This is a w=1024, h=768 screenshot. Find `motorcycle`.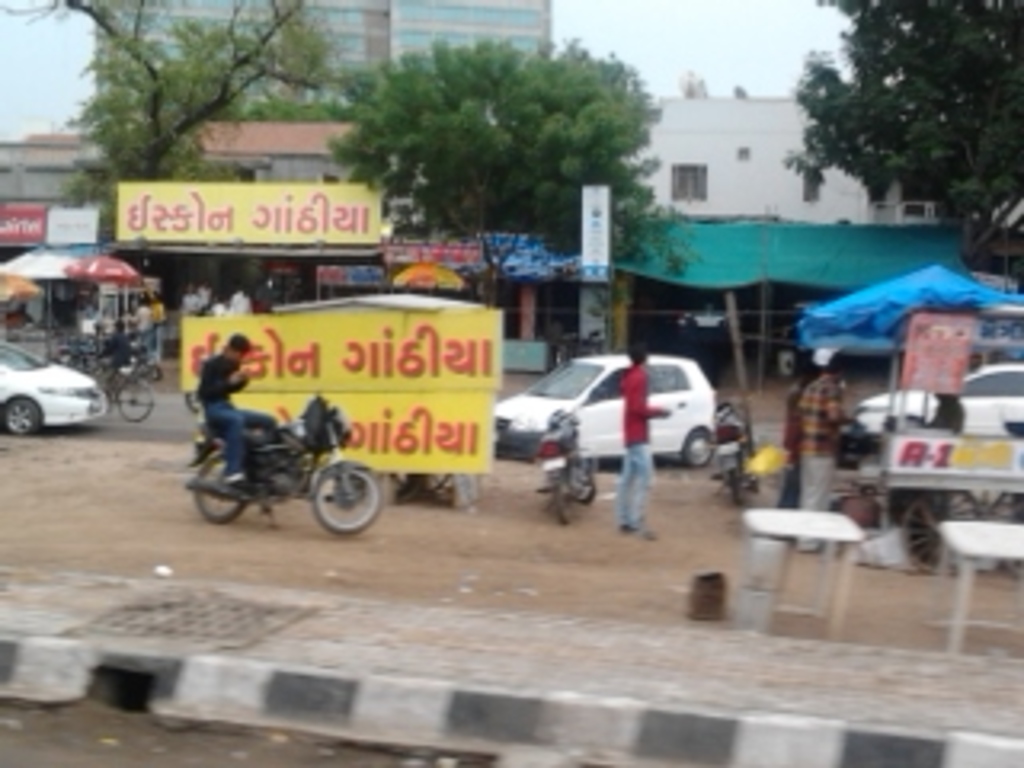
Bounding box: (163, 394, 384, 538).
